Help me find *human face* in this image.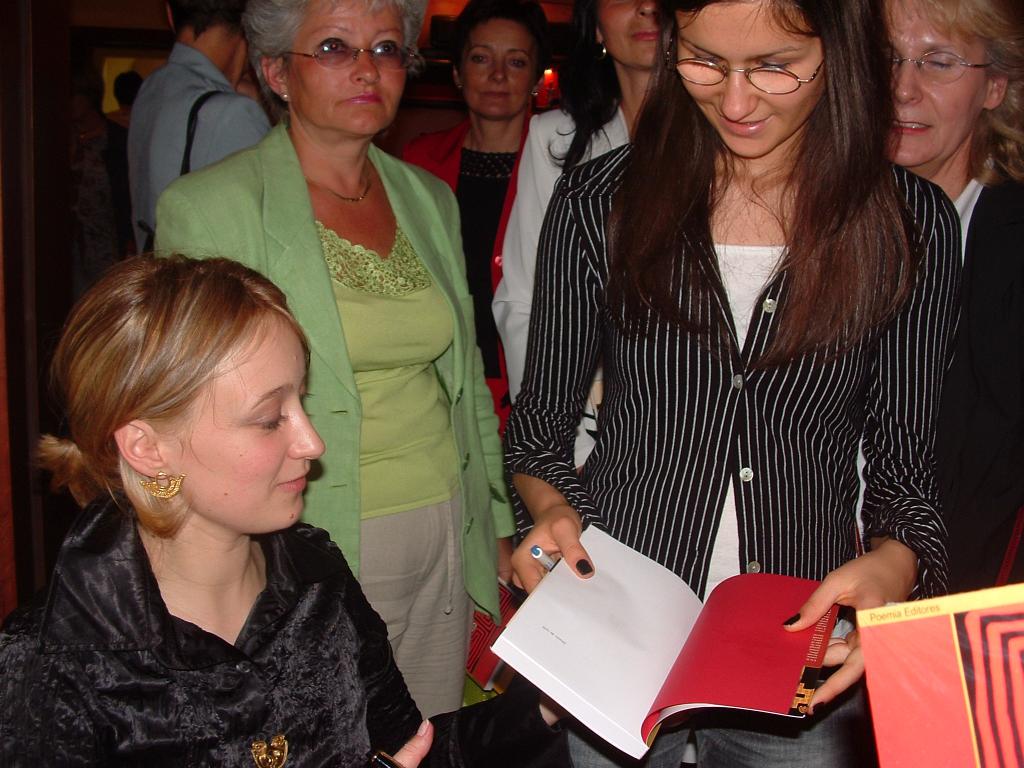
Found it: pyautogui.locateOnScreen(462, 18, 538, 118).
